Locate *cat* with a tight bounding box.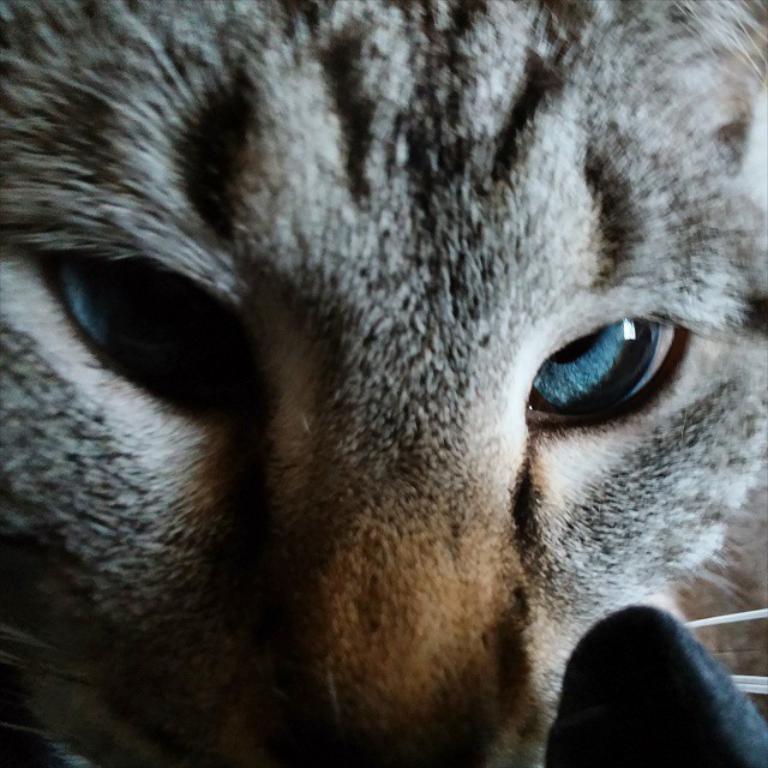
0,0,767,767.
